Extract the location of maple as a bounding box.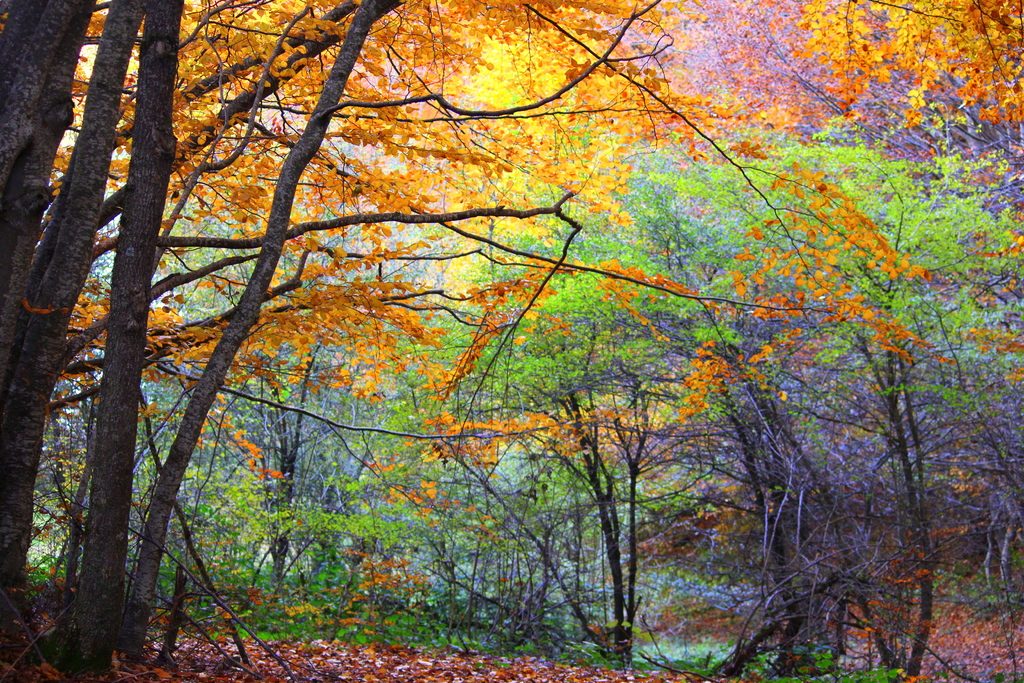
detection(4, 0, 1023, 678).
